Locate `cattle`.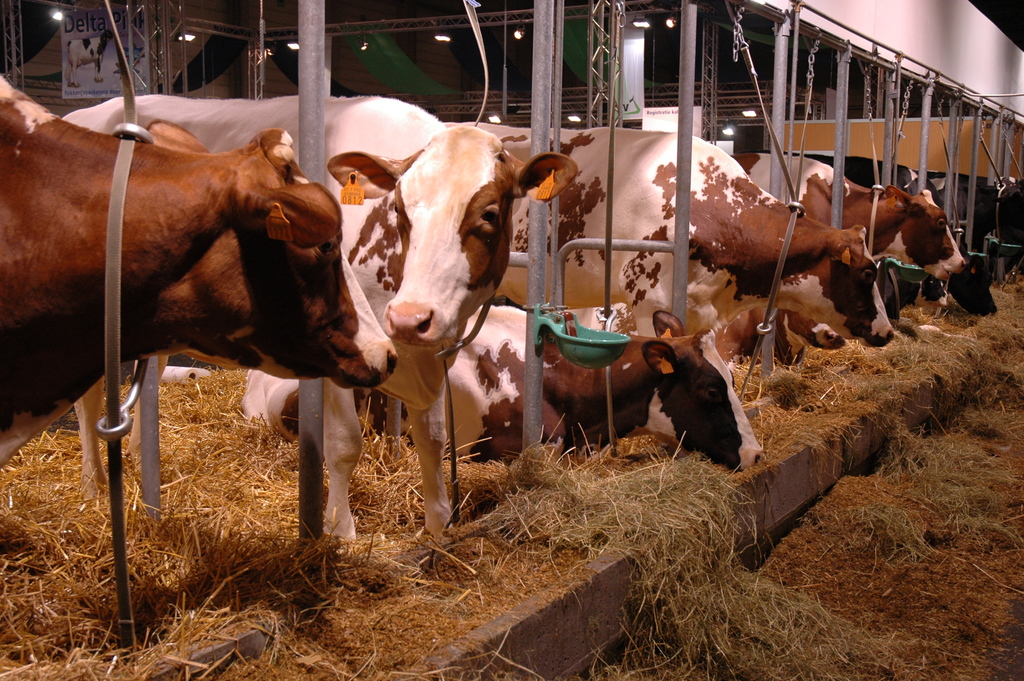
Bounding box: [x1=700, y1=263, x2=840, y2=374].
